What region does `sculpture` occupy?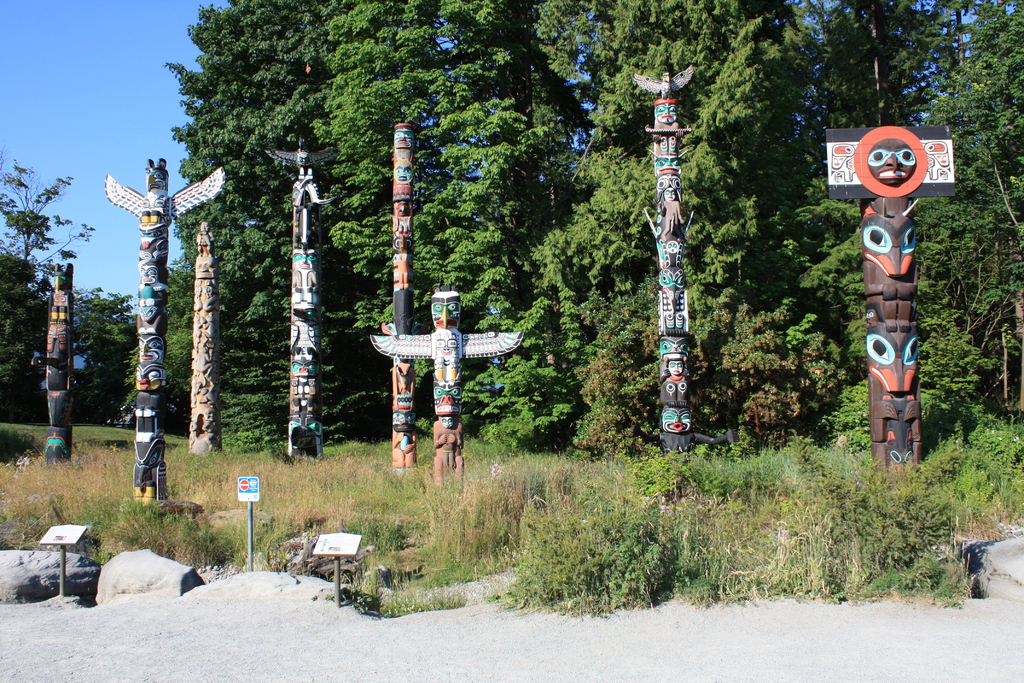
box=[373, 293, 537, 491].
